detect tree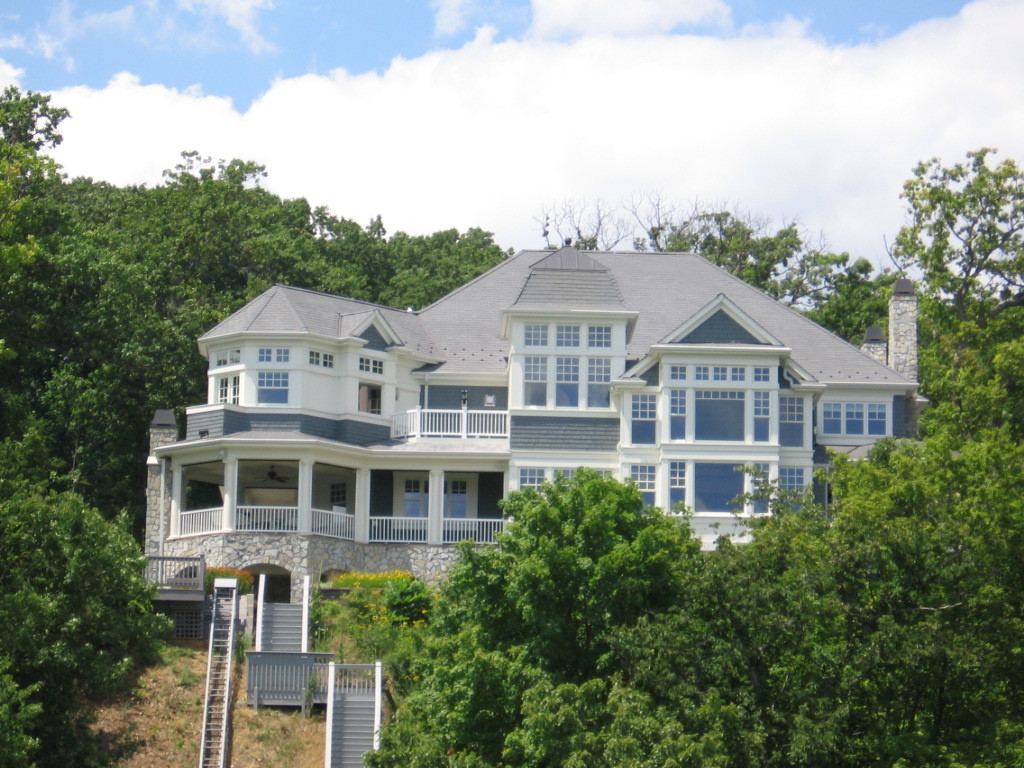
[left=112, top=132, right=310, bottom=310]
